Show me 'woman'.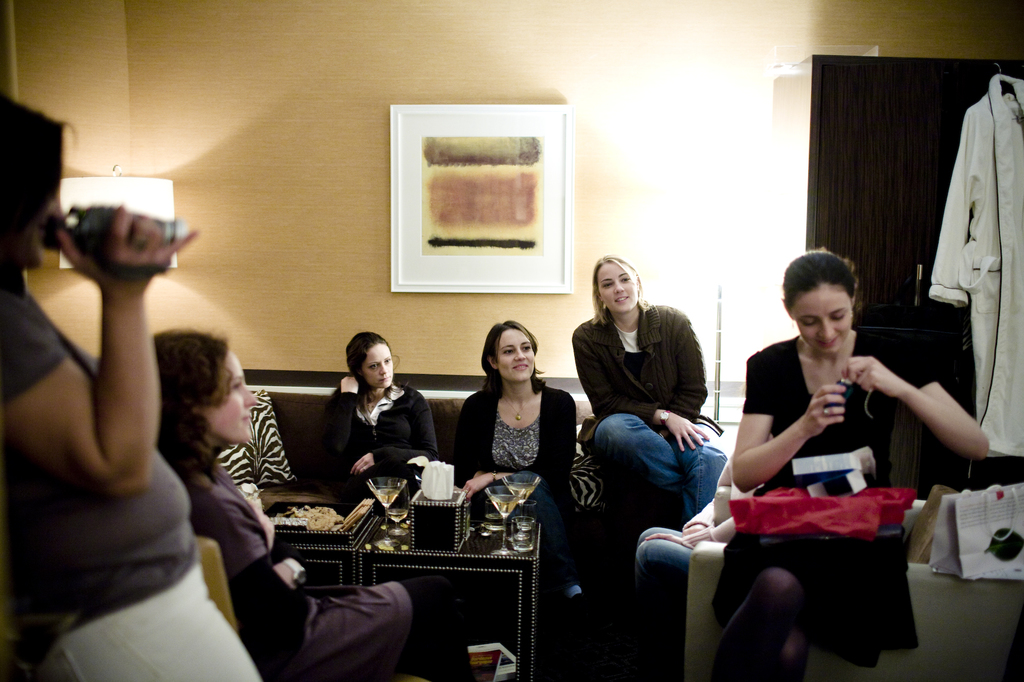
'woman' is here: x1=152, y1=334, x2=414, y2=681.
